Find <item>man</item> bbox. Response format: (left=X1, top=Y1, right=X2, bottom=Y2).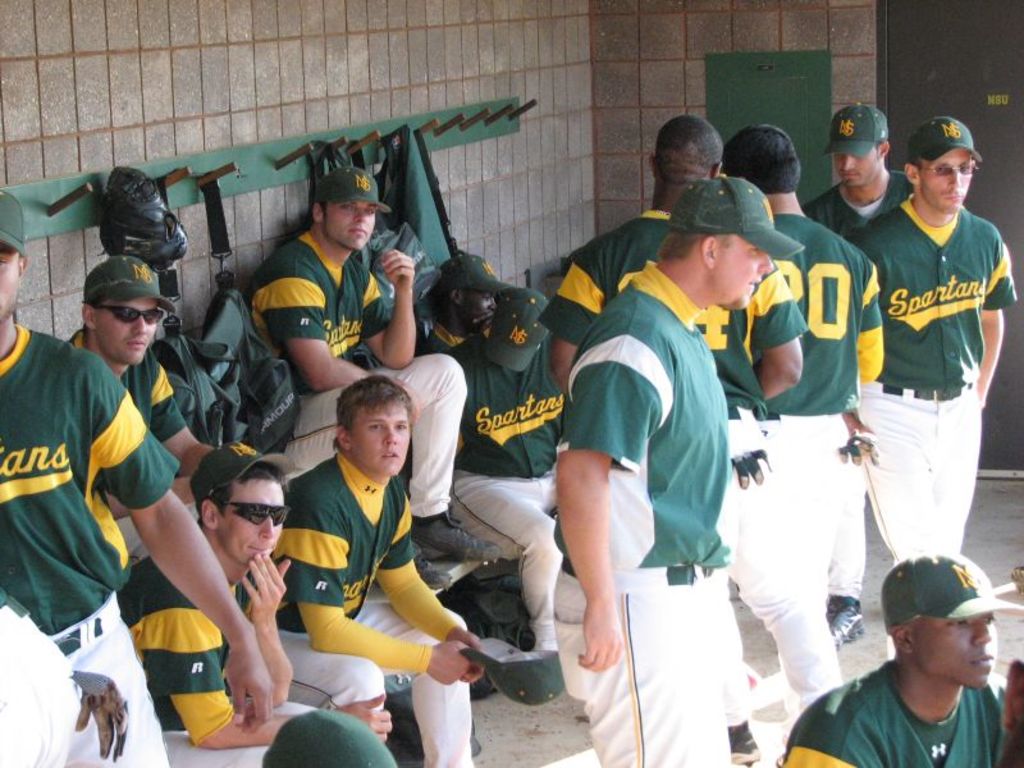
(left=778, top=539, right=1021, bottom=767).
